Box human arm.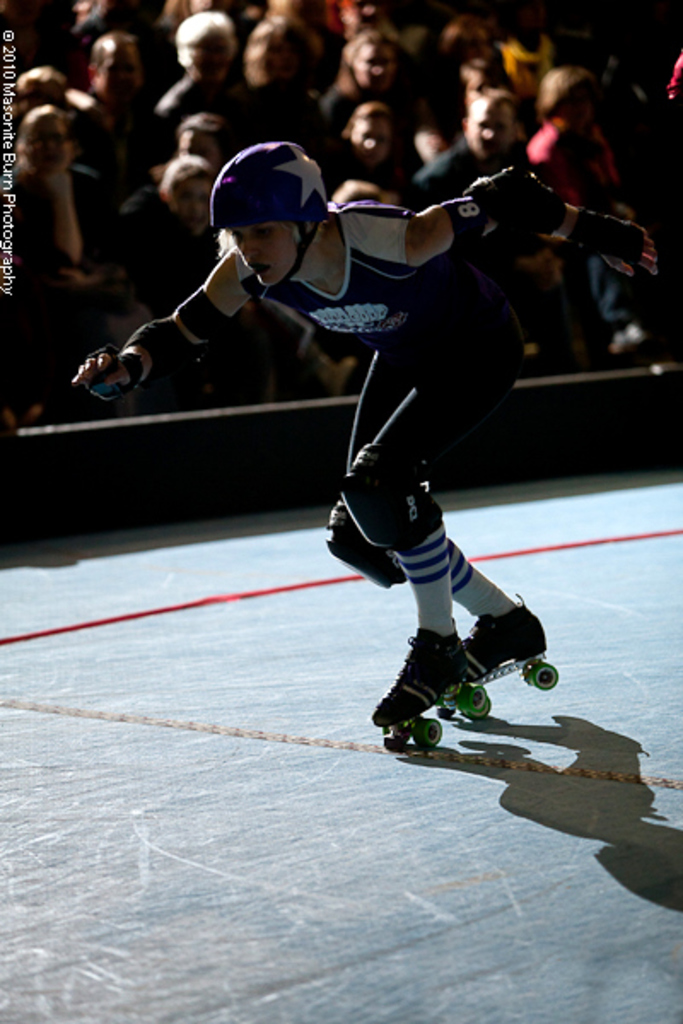
{"x1": 79, "y1": 201, "x2": 164, "y2": 282}.
